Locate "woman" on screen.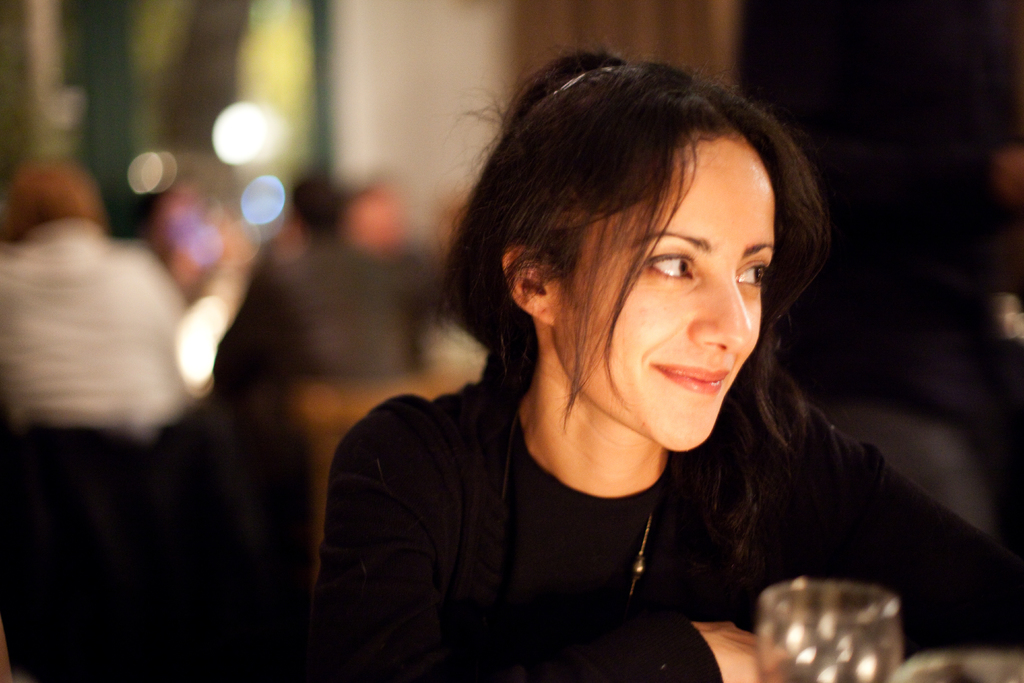
On screen at [281,36,1023,682].
